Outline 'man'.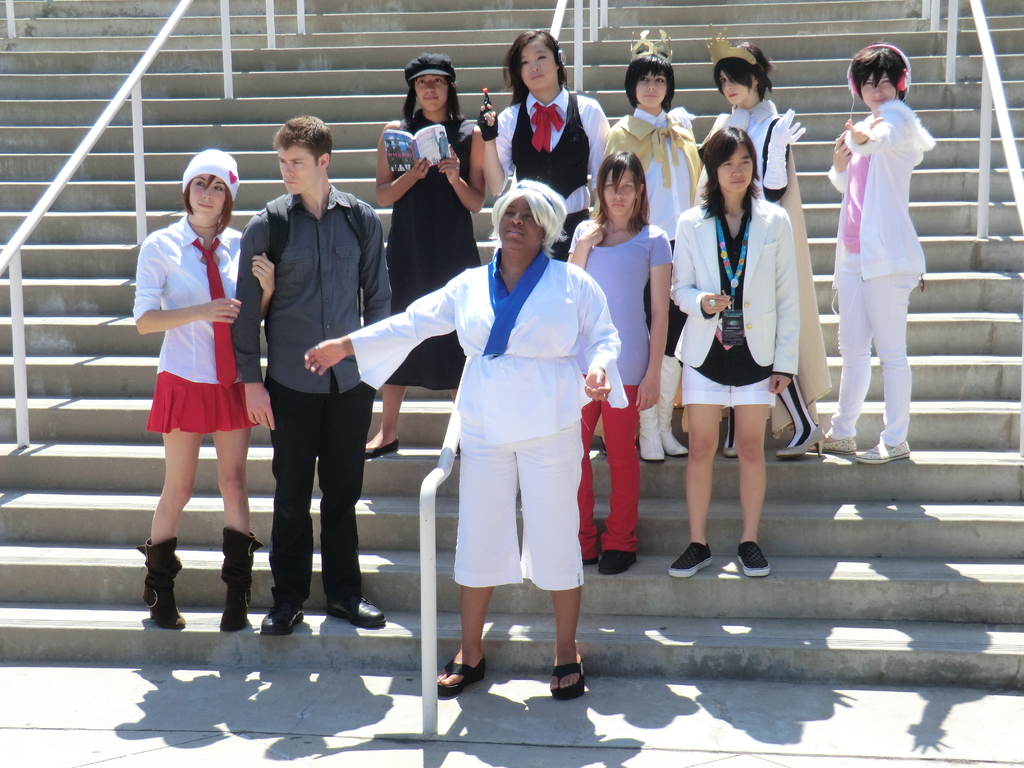
Outline: detection(225, 115, 380, 623).
